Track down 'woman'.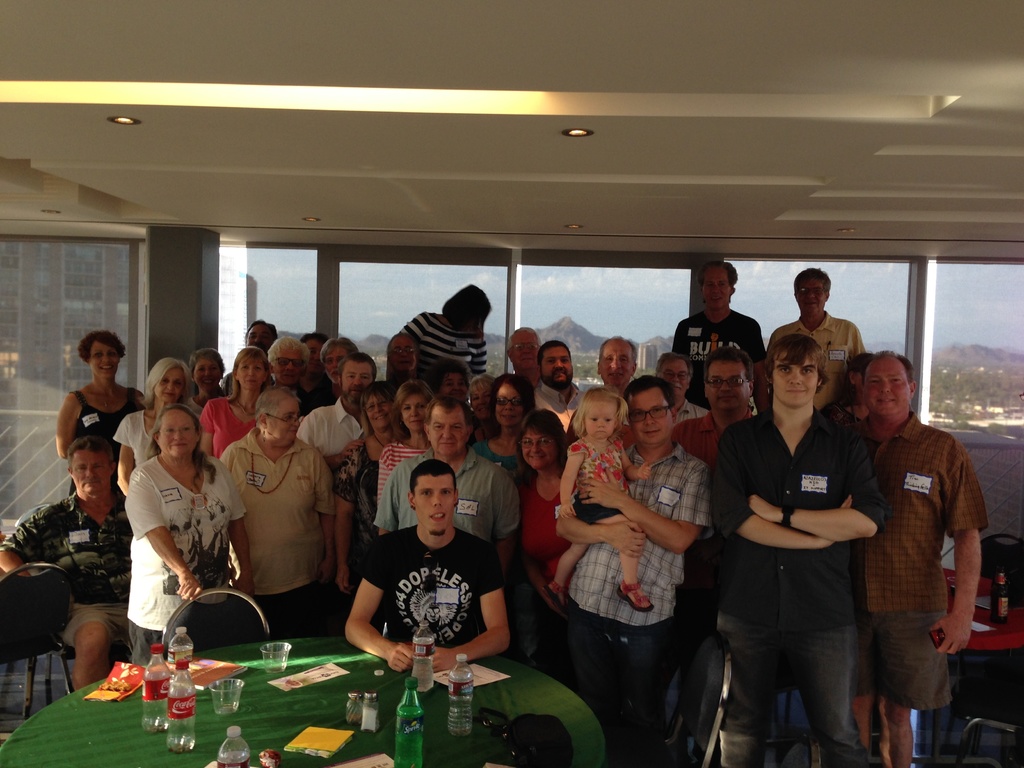
Tracked to 401/281/493/376.
